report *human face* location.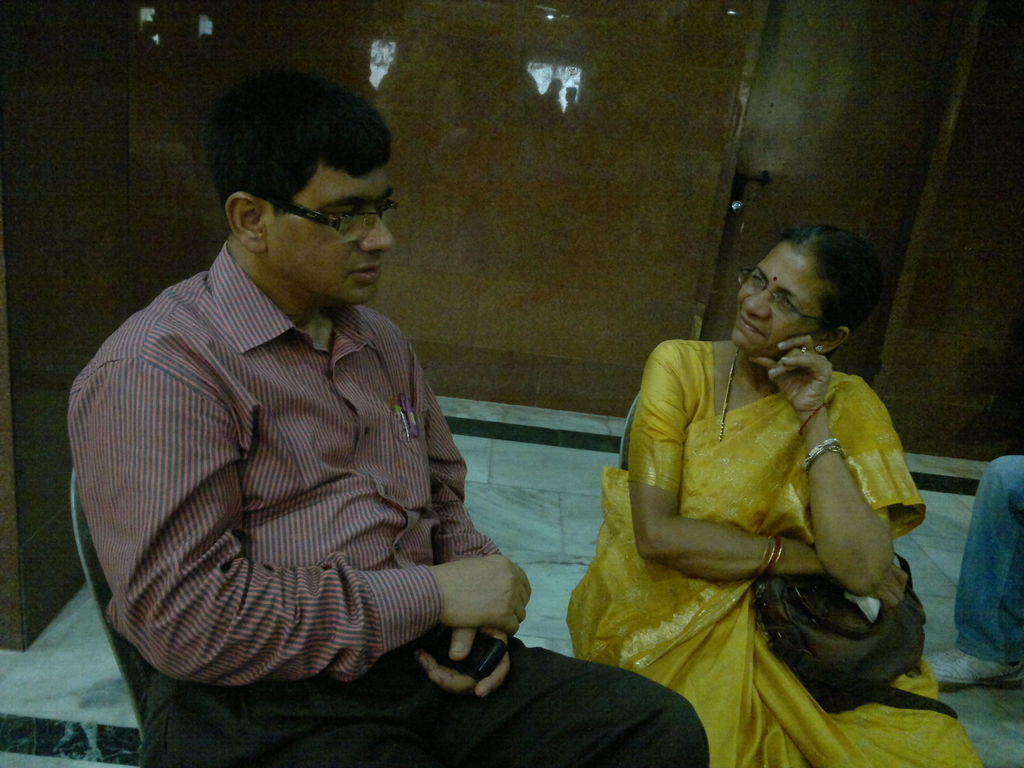
Report: [left=272, top=137, right=406, bottom=298].
